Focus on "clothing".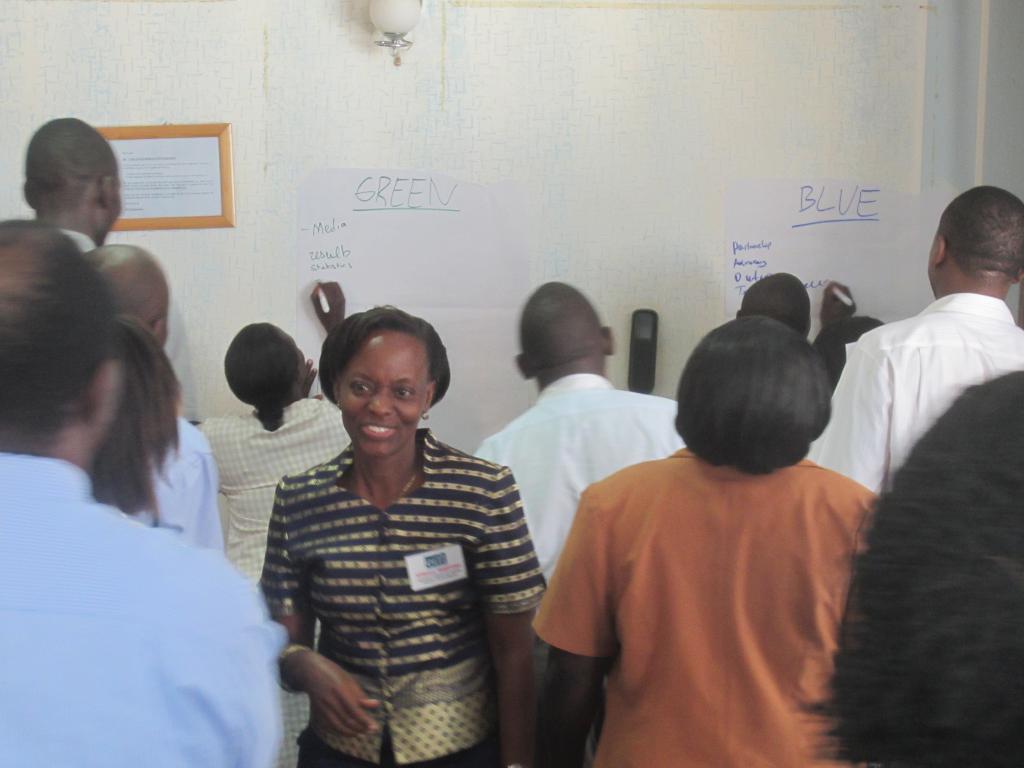
Focused at (0,450,284,767).
